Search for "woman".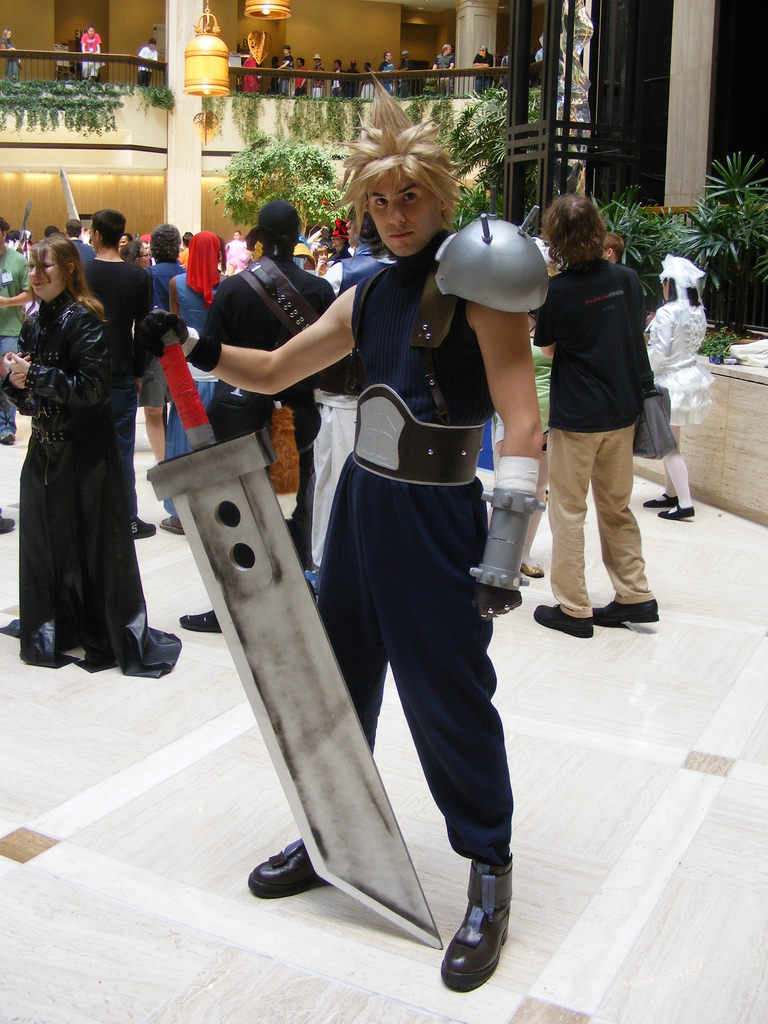
Found at rect(0, 27, 23, 81).
